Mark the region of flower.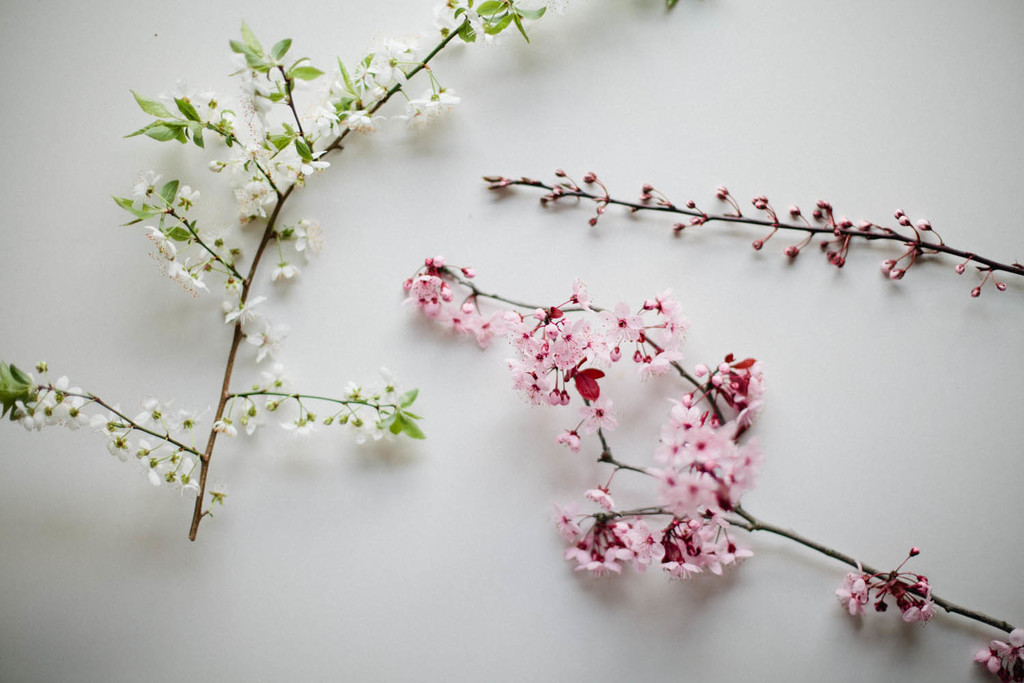
Region: {"x1": 977, "y1": 630, "x2": 1023, "y2": 675}.
